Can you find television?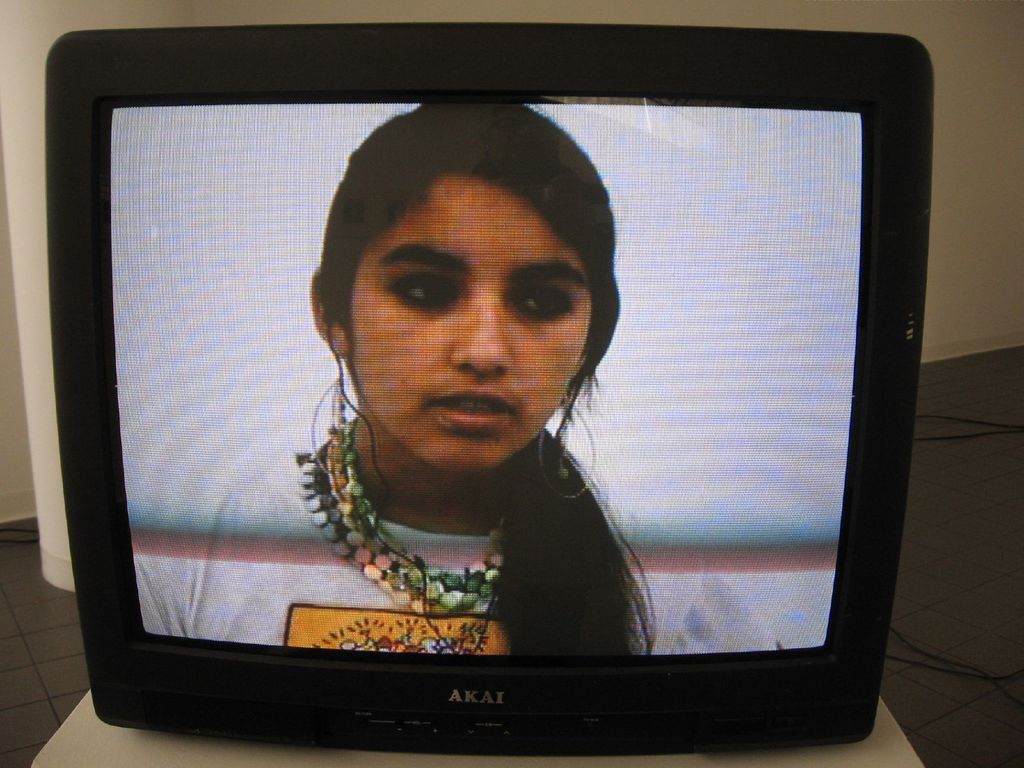
Yes, bounding box: (left=42, top=27, right=928, bottom=758).
